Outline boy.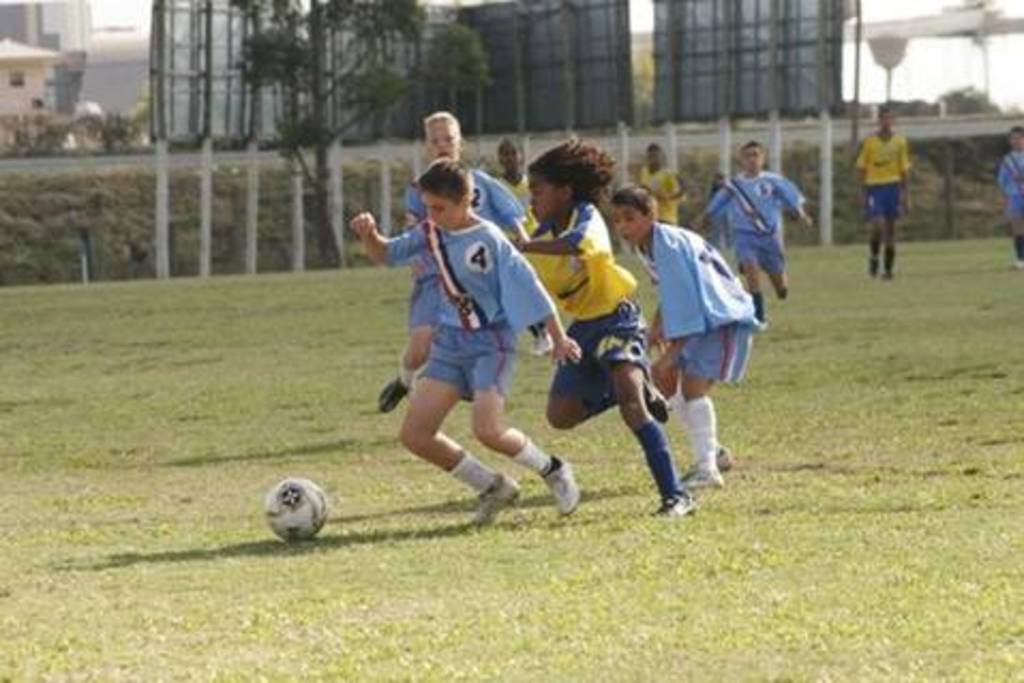
Outline: {"x1": 686, "y1": 137, "x2": 814, "y2": 334}.
